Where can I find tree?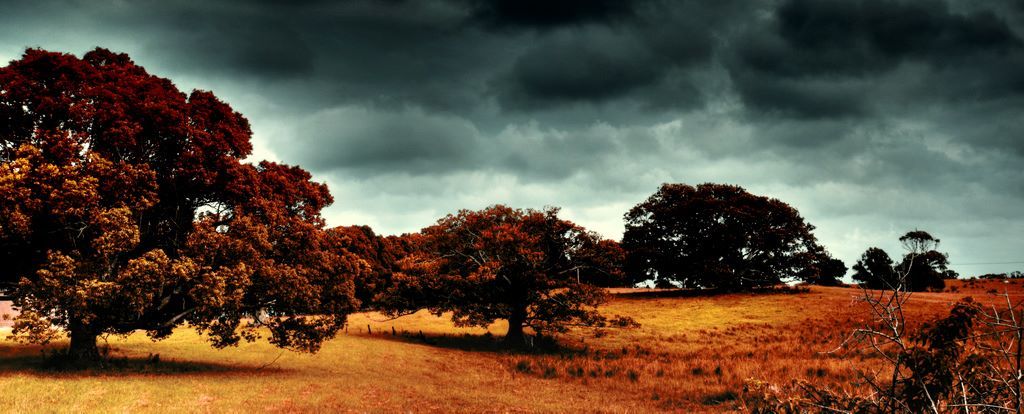
You can find it at <region>339, 224, 417, 253</region>.
